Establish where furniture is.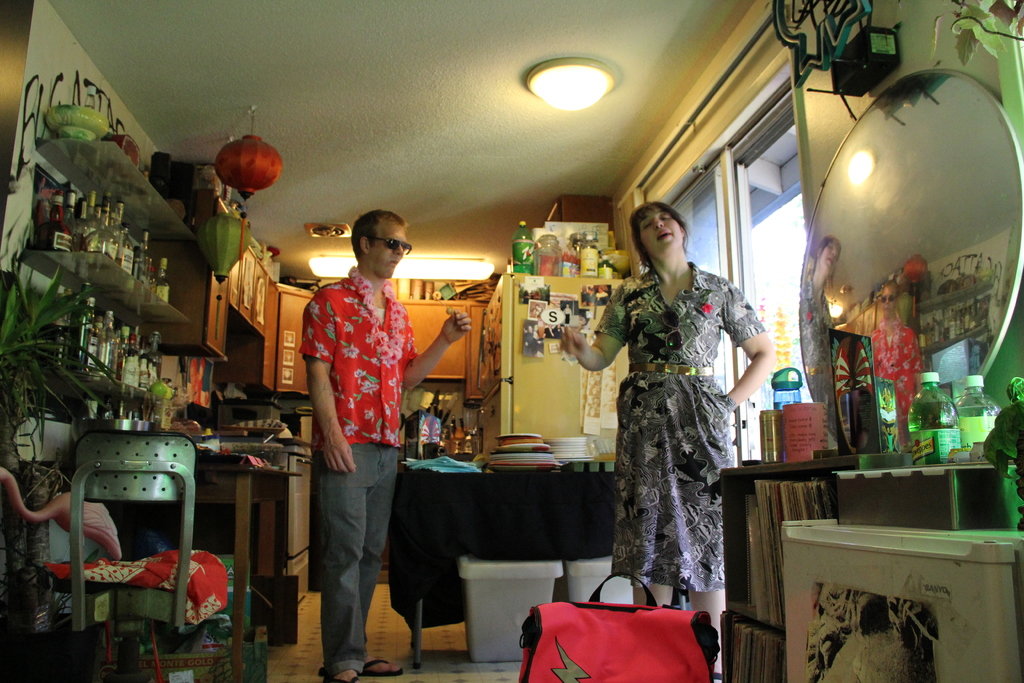
Established at 97/468/303/682.
